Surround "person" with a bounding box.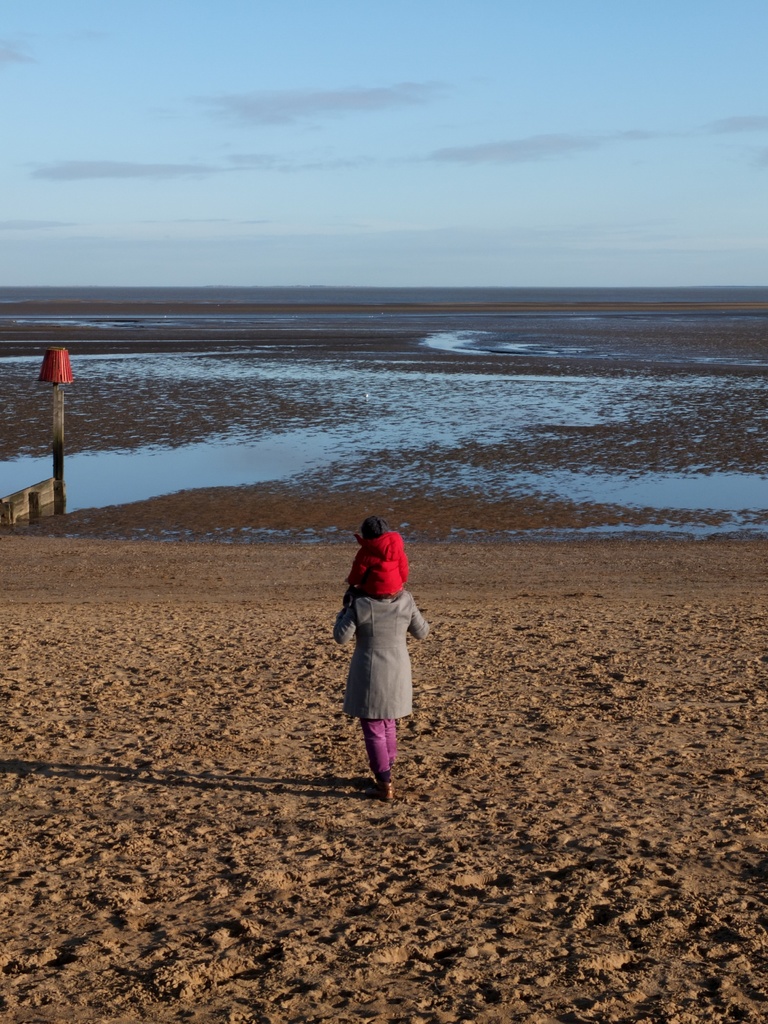
region(346, 518, 407, 600).
